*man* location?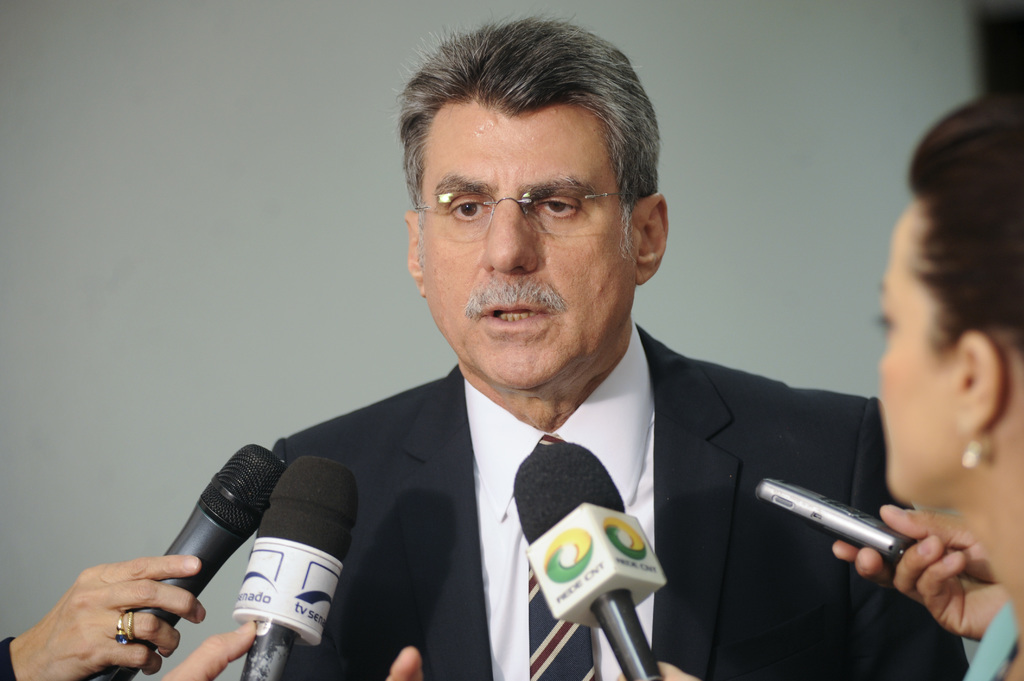
[left=141, top=62, right=870, bottom=666]
